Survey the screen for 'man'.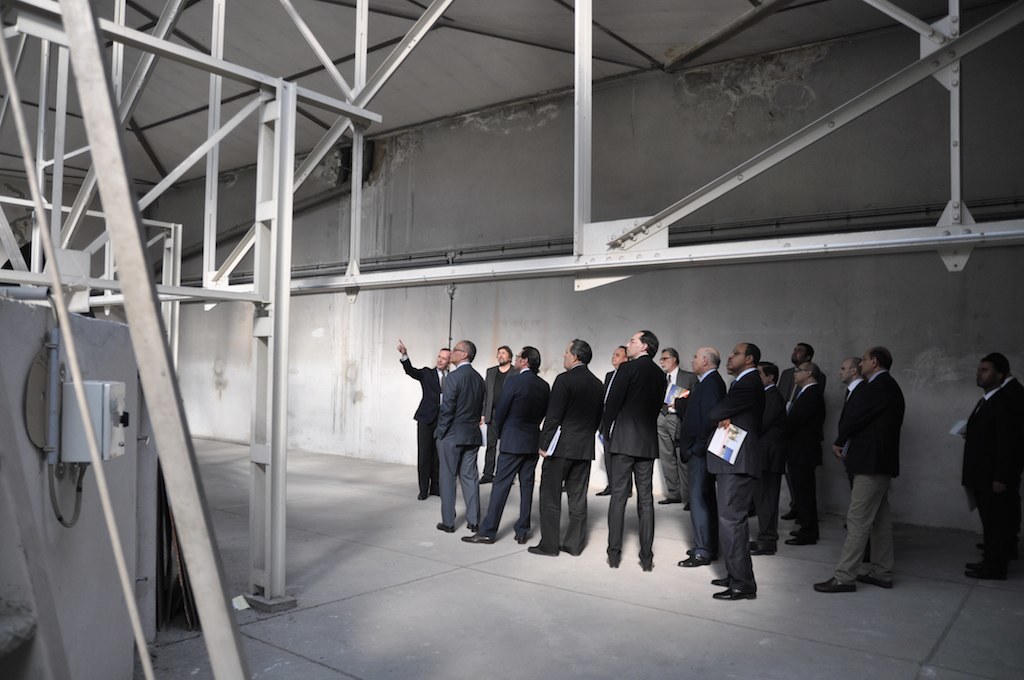
Survey found: [608, 332, 684, 569].
